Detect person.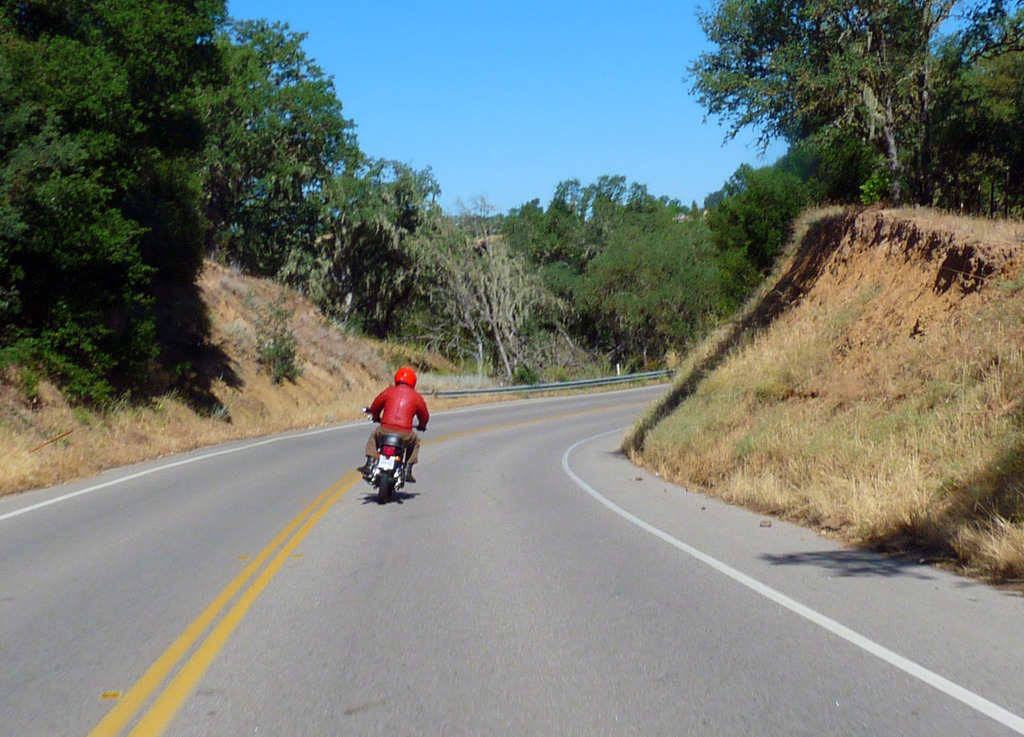
Detected at bbox=(362, 365, 429, 486).
